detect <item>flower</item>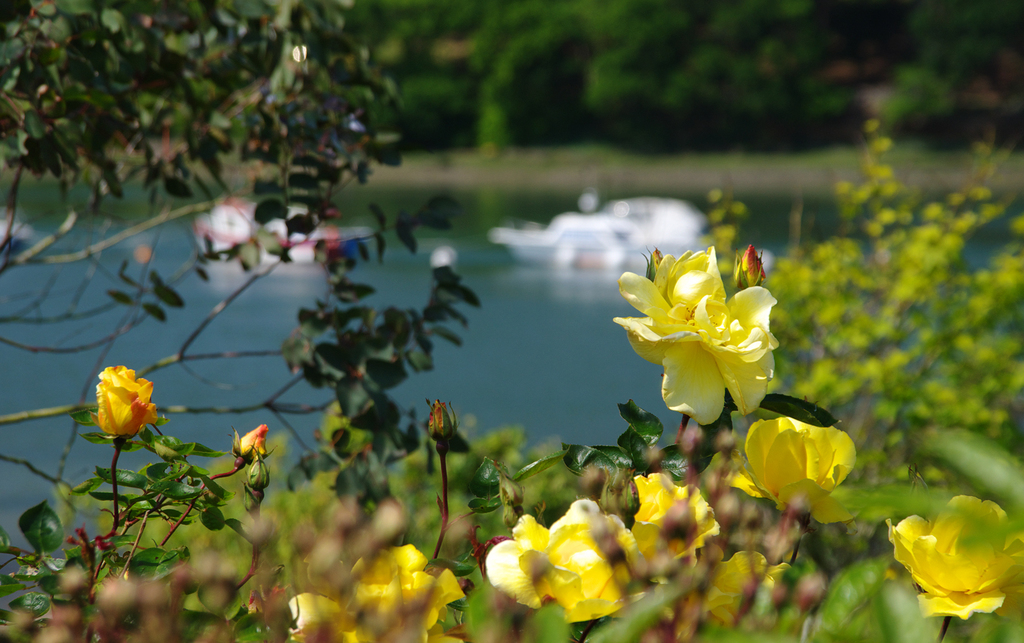
select_region(886, 492, 1023, 618)
